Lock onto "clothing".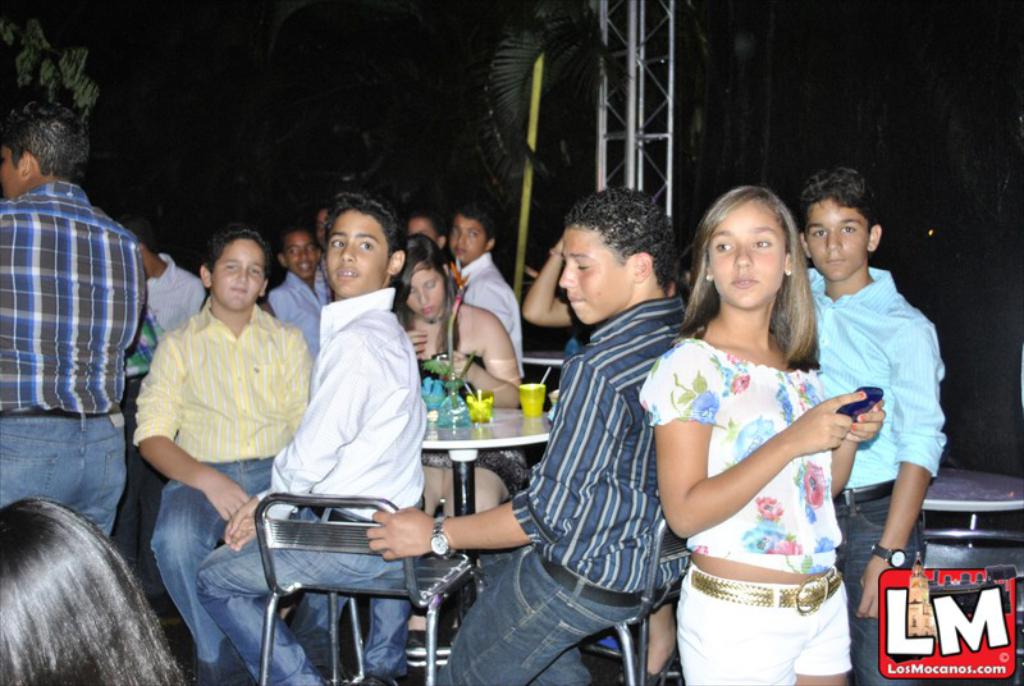
Locked: 460, 237, 529, 385.
